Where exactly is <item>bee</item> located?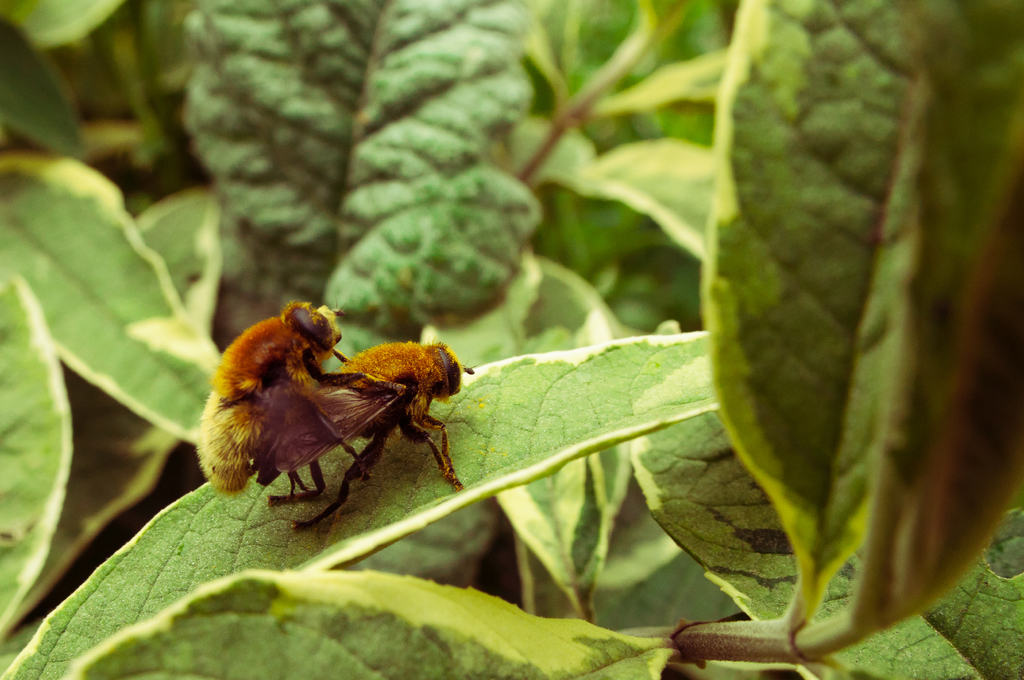
Its bounding box is bbox=[191, 286, 387, 462].
